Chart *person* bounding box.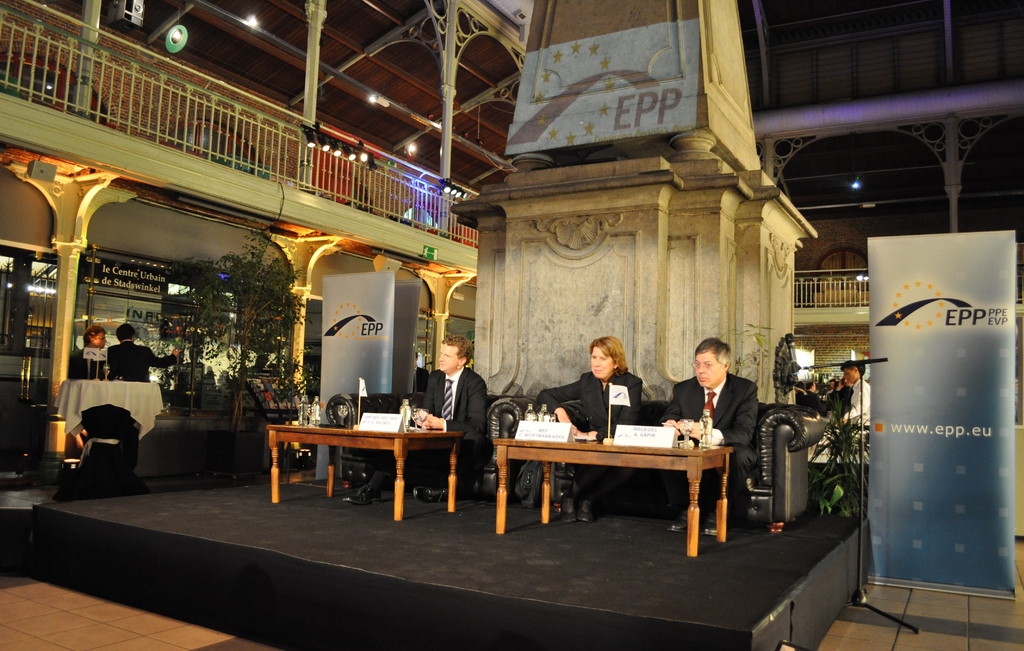
Charted: locate(563, 339, 644, 450).
